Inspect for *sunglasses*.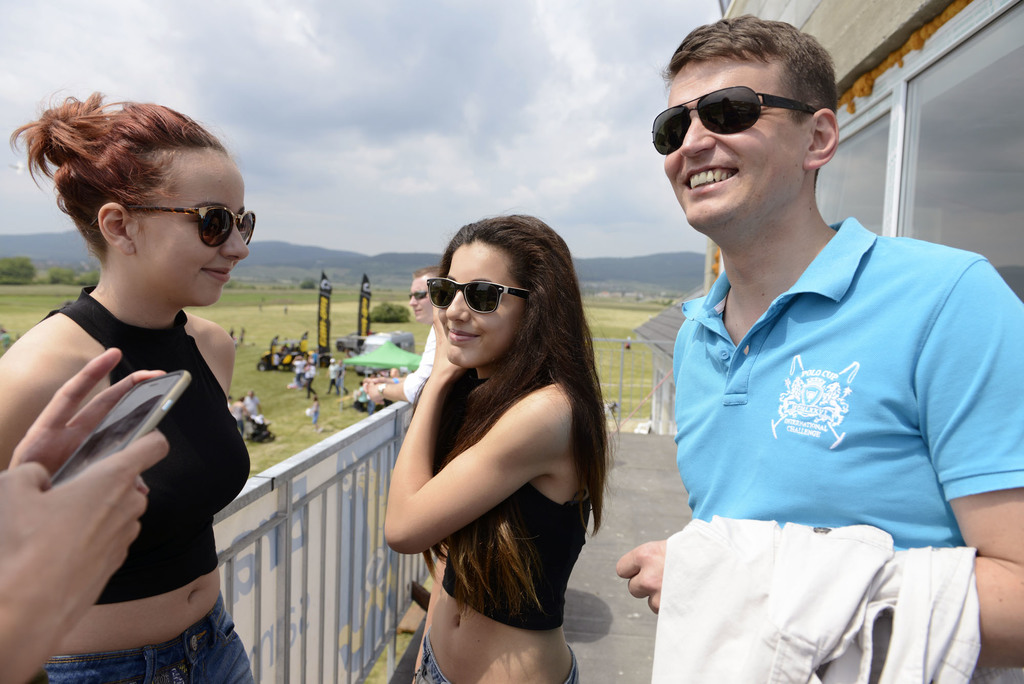
Inspection: detection(428, 276, 532, 310).
